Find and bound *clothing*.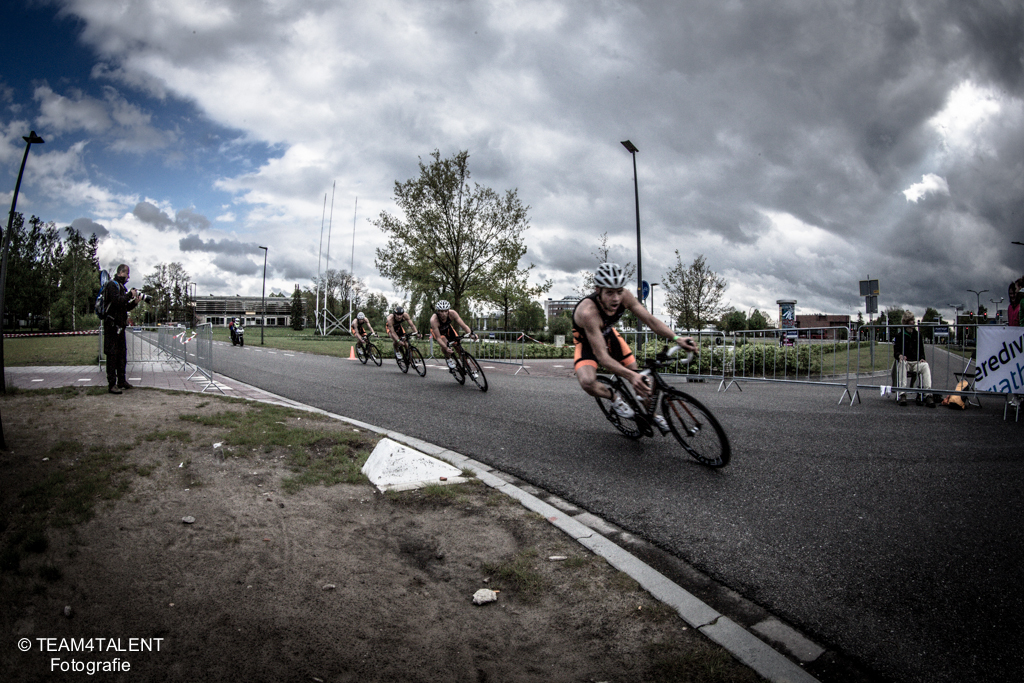
Bound: 568, 295, 645, 362.
